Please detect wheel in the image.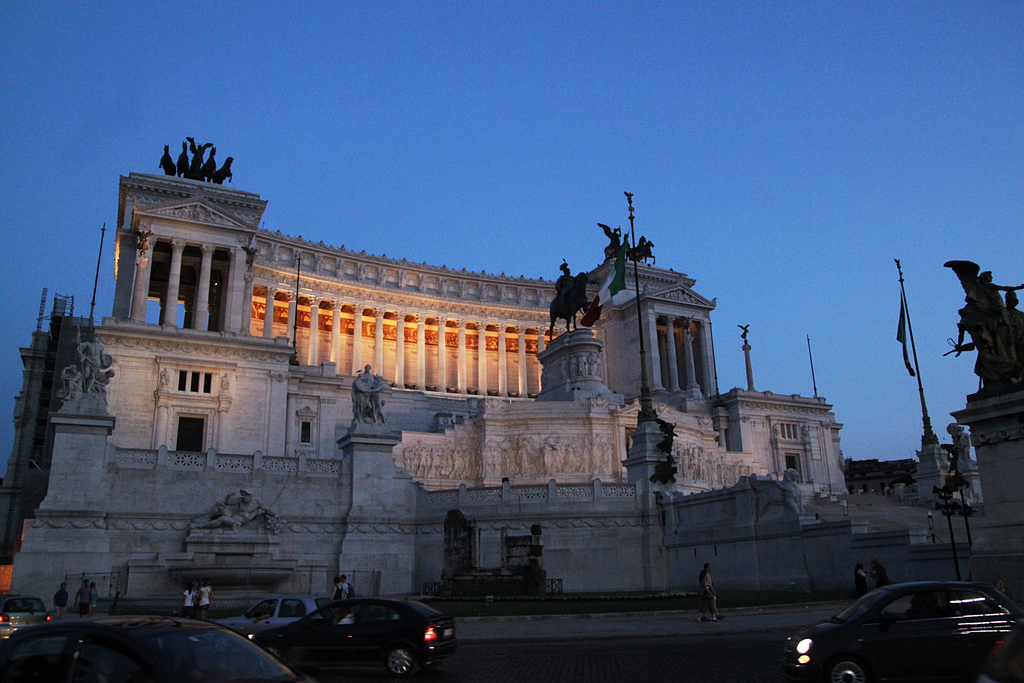
(left=831, top=661, right=859, bottom=682).
